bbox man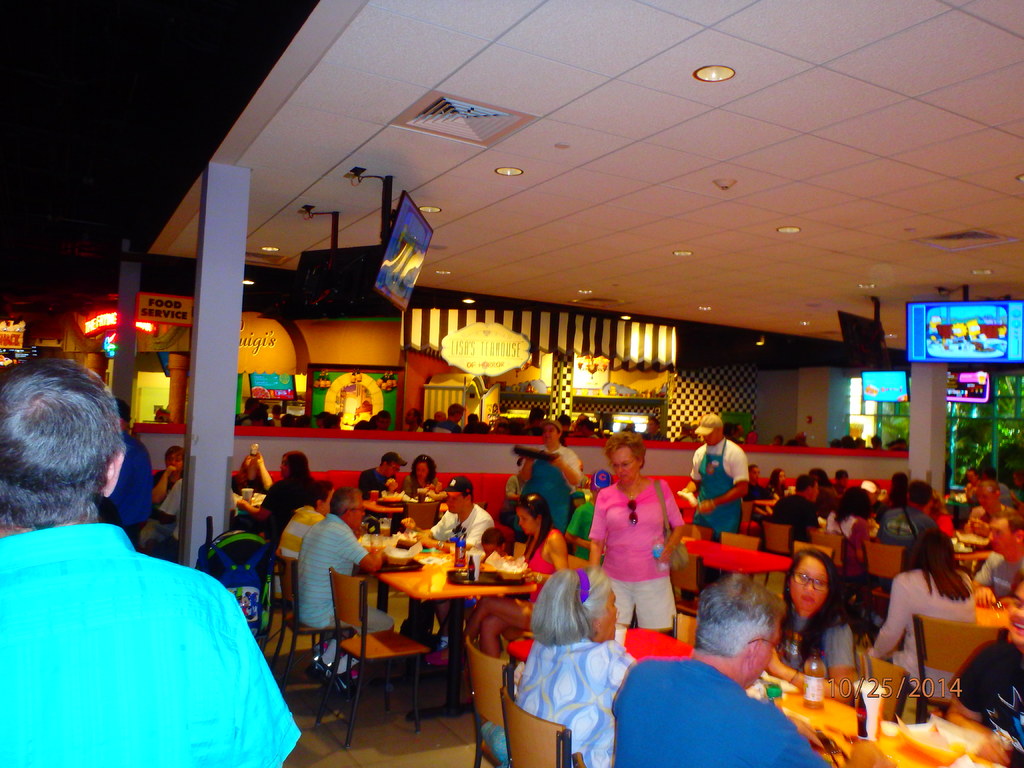
{"x1": 96, "y1": 397, "x2": 152, "y2": 554}
